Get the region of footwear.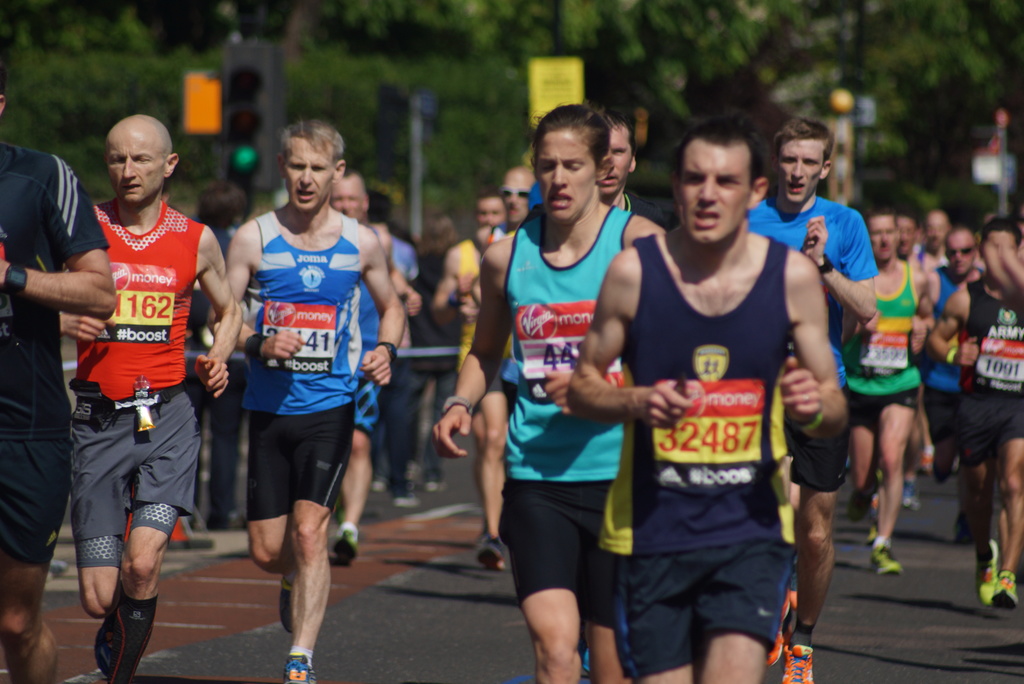
75/593/146/675.
